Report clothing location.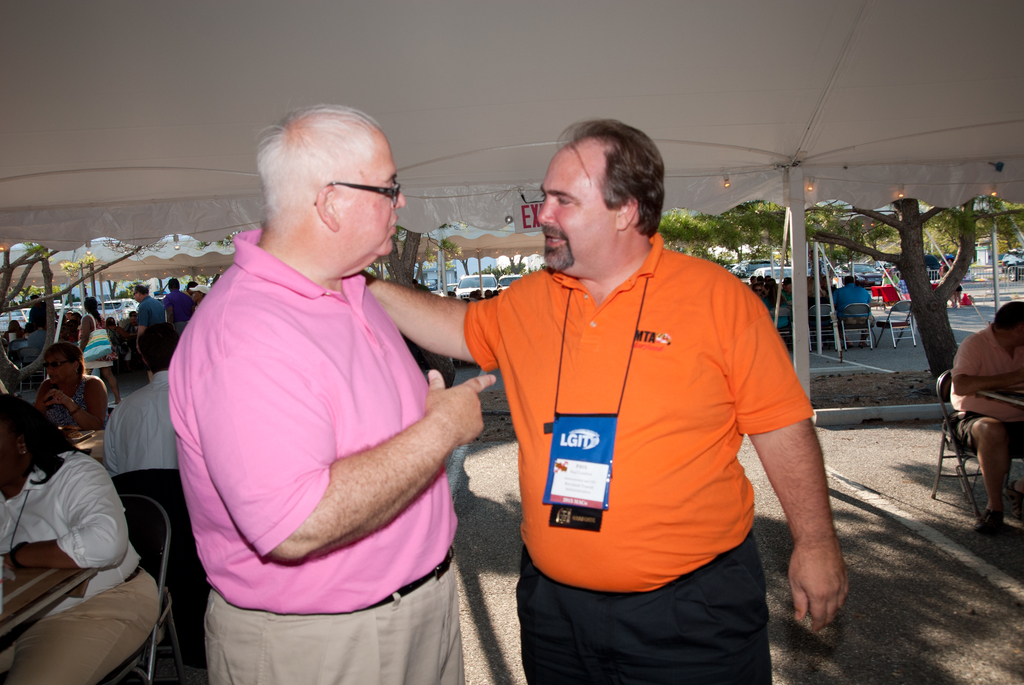
Report: (left=154, top=285, right=199, bottom=326).
